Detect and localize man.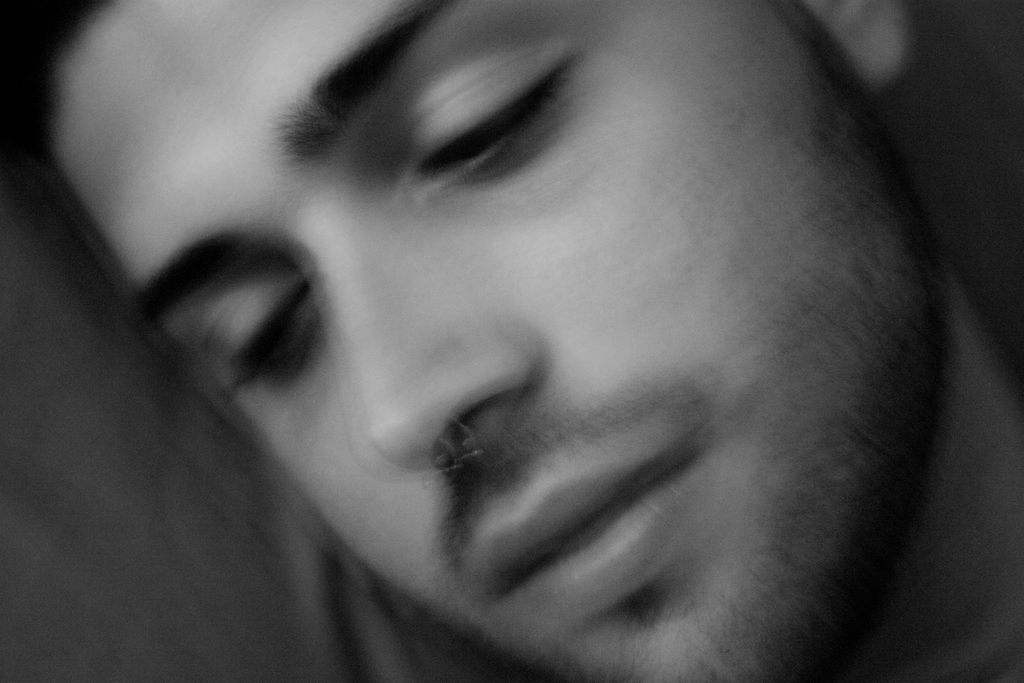
Localized at <bbox>67, 0, 995, 682</bbox>.
